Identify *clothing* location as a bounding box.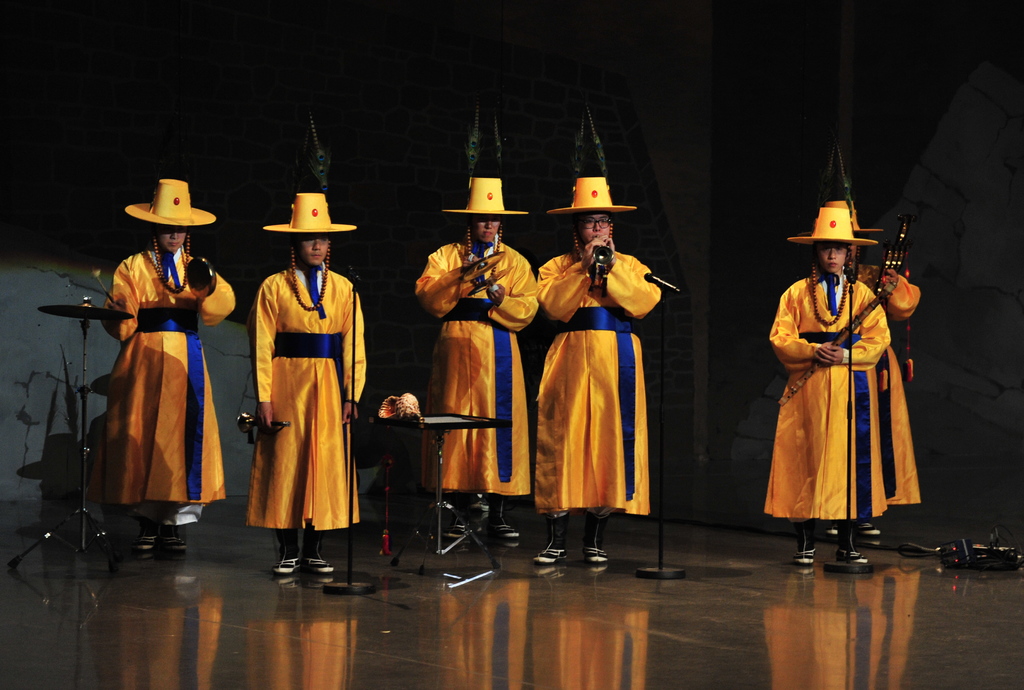
(x1=104, y1=247, x2=235, y2=525).
